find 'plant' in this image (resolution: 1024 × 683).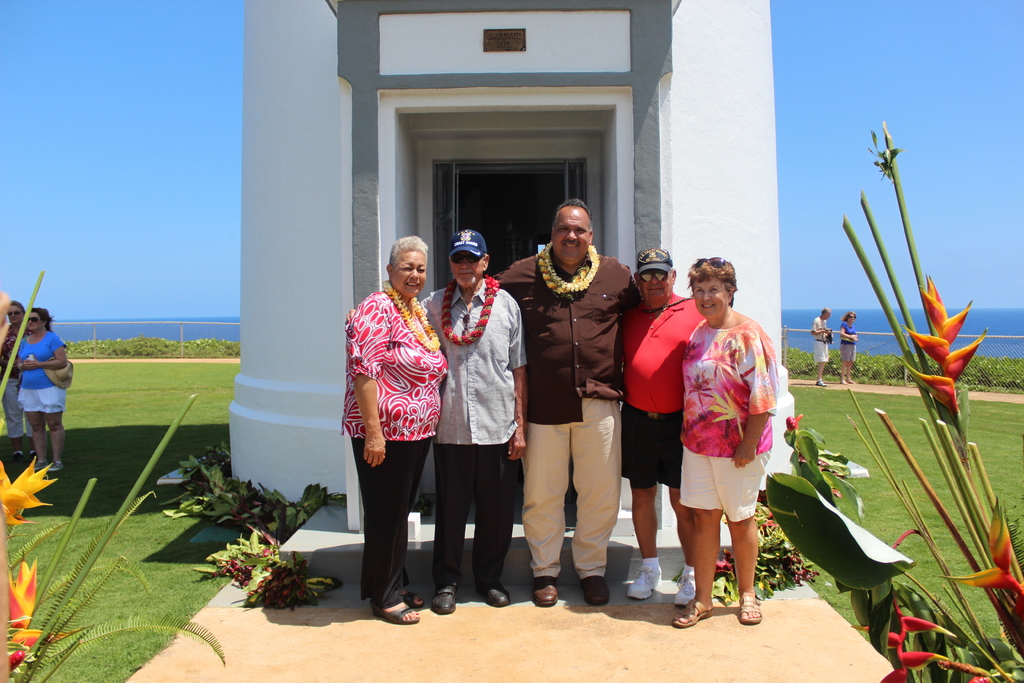
region(185, 437, 236, 468).
